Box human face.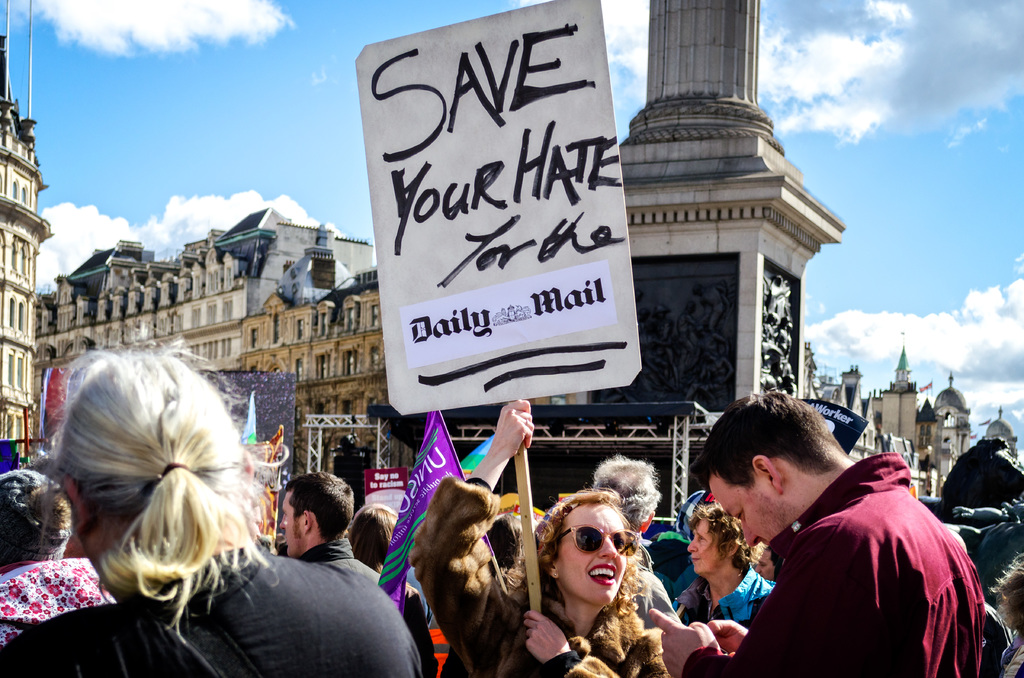
Rect(564, 499, 625, 608).
